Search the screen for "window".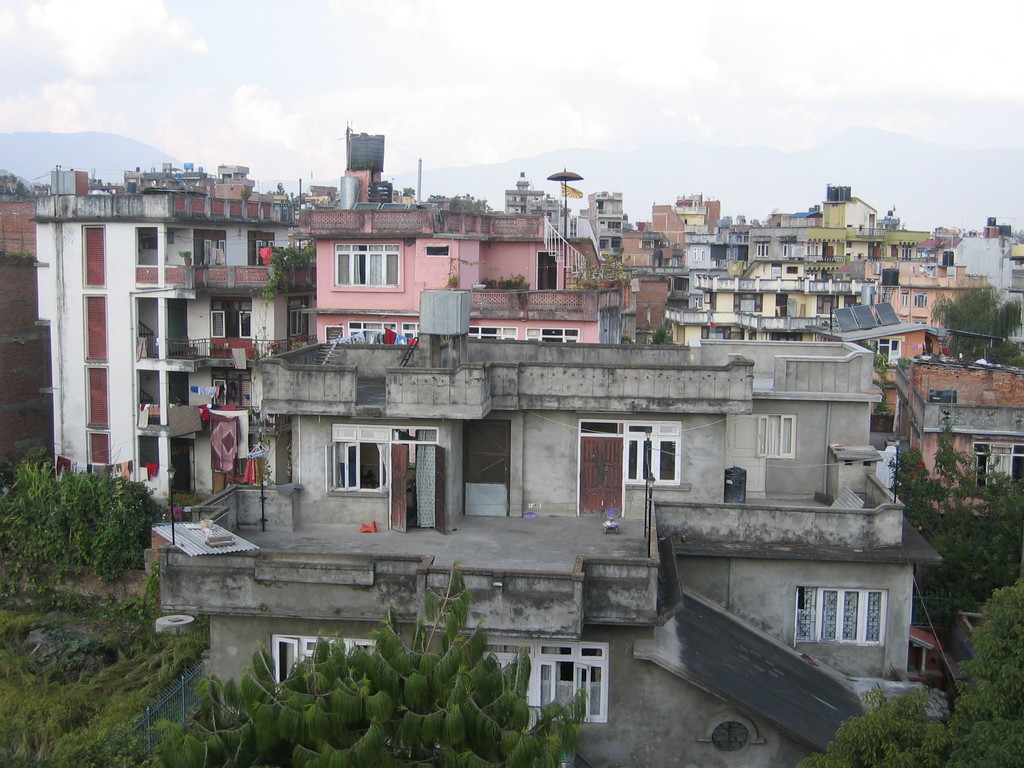
Found at [974,441,1023,492].
